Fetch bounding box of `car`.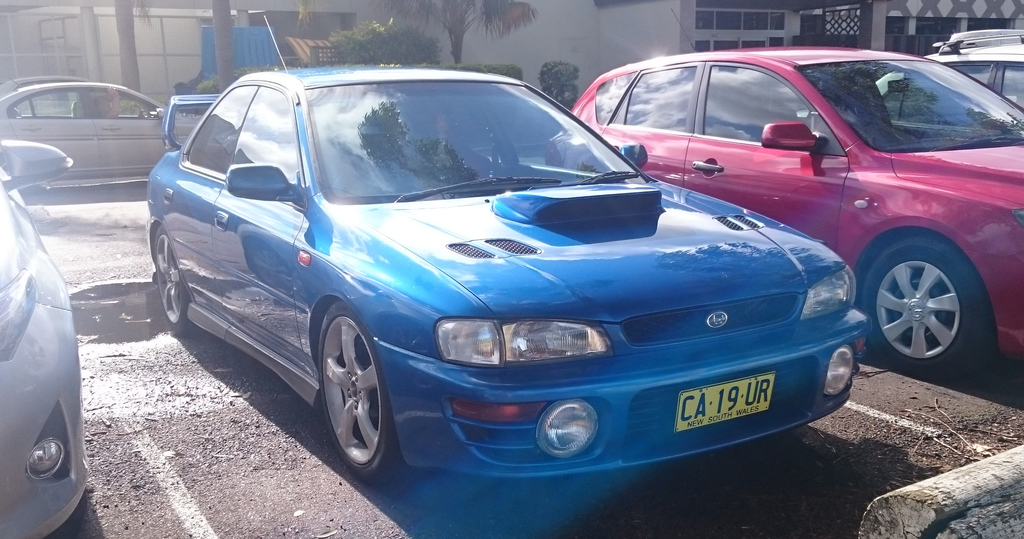
Bbox: 146,63,858,495.
